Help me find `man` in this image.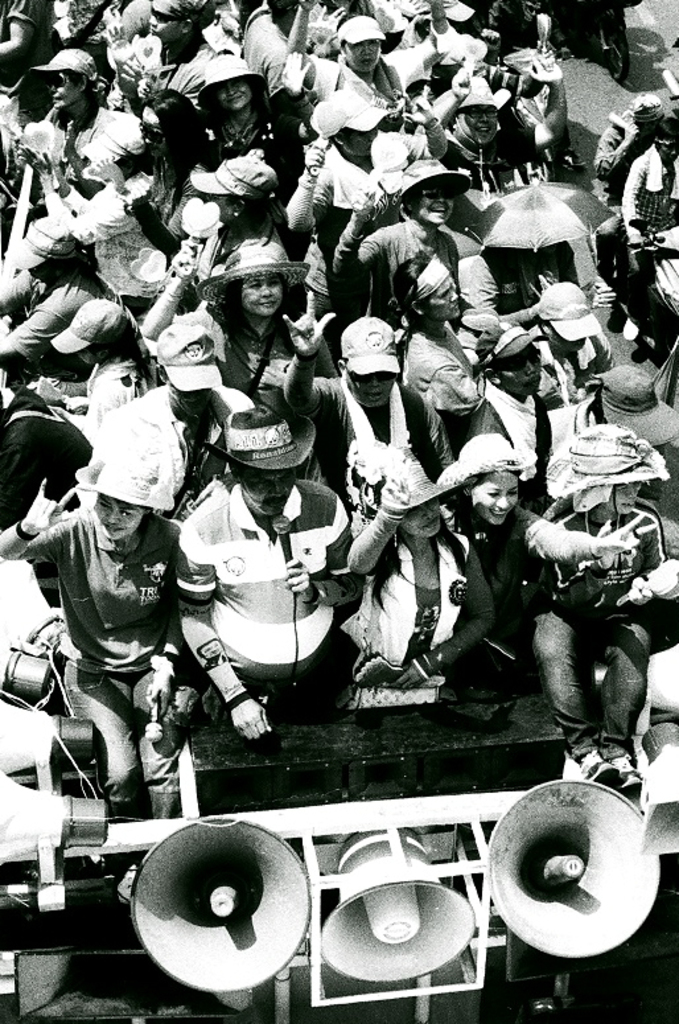
Found it: {"x1": 178, "y1": 406, "x2": 361, "y2": 737}.
